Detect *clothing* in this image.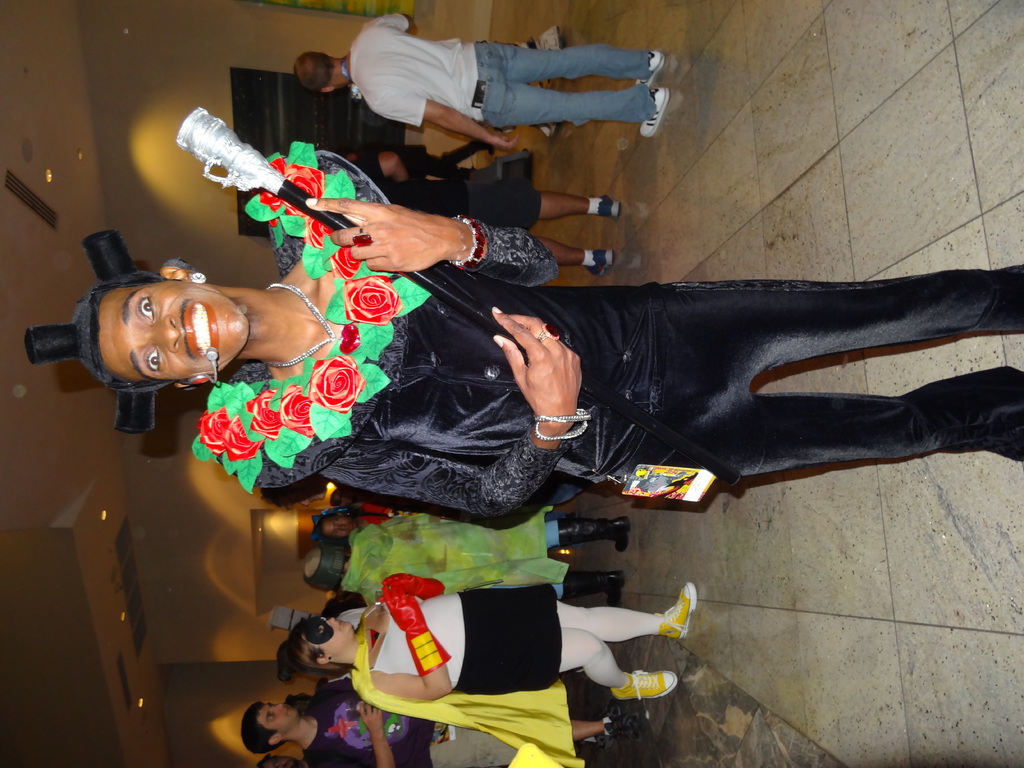
Detection: <region>355, 550, 637, 733</region>.
